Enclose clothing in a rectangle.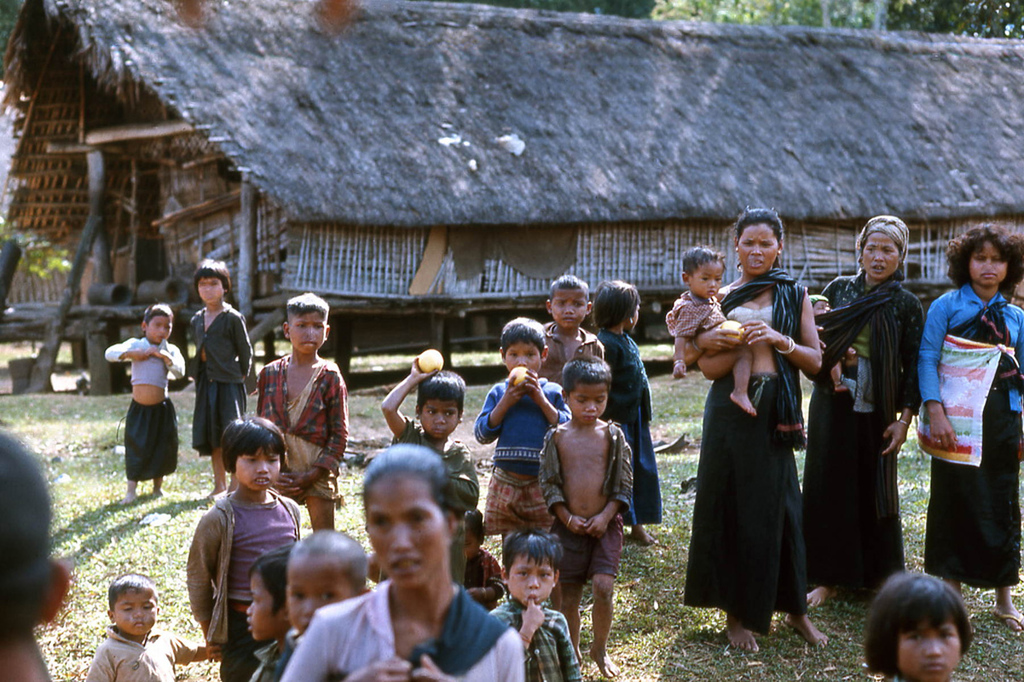
472/368/572/535.
